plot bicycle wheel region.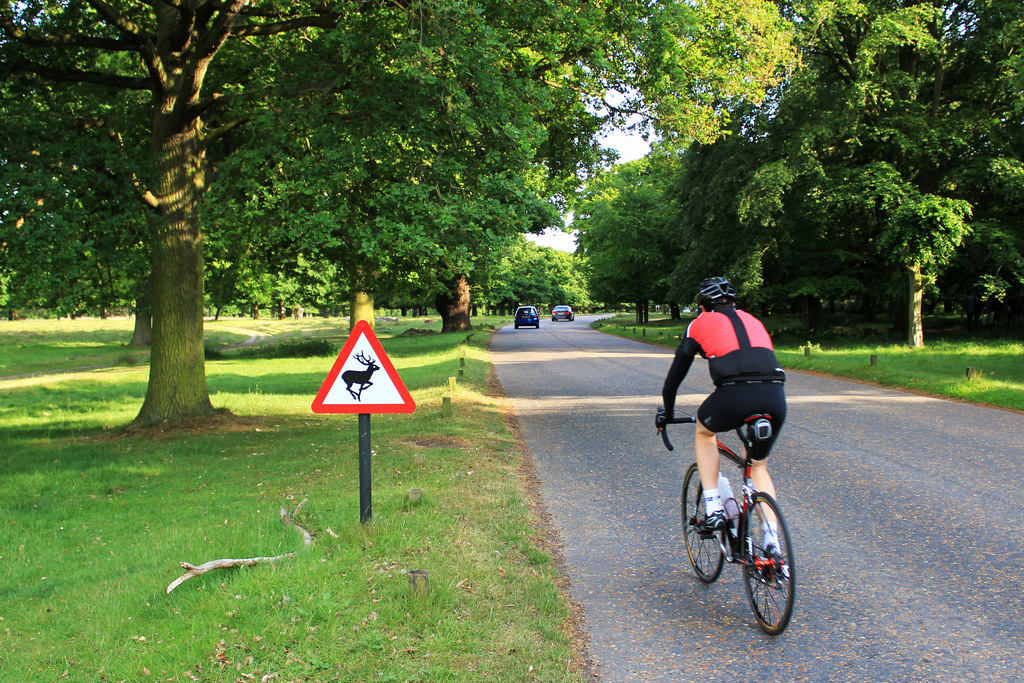
Plotted at bbox=(737, 499, 806, 637).
